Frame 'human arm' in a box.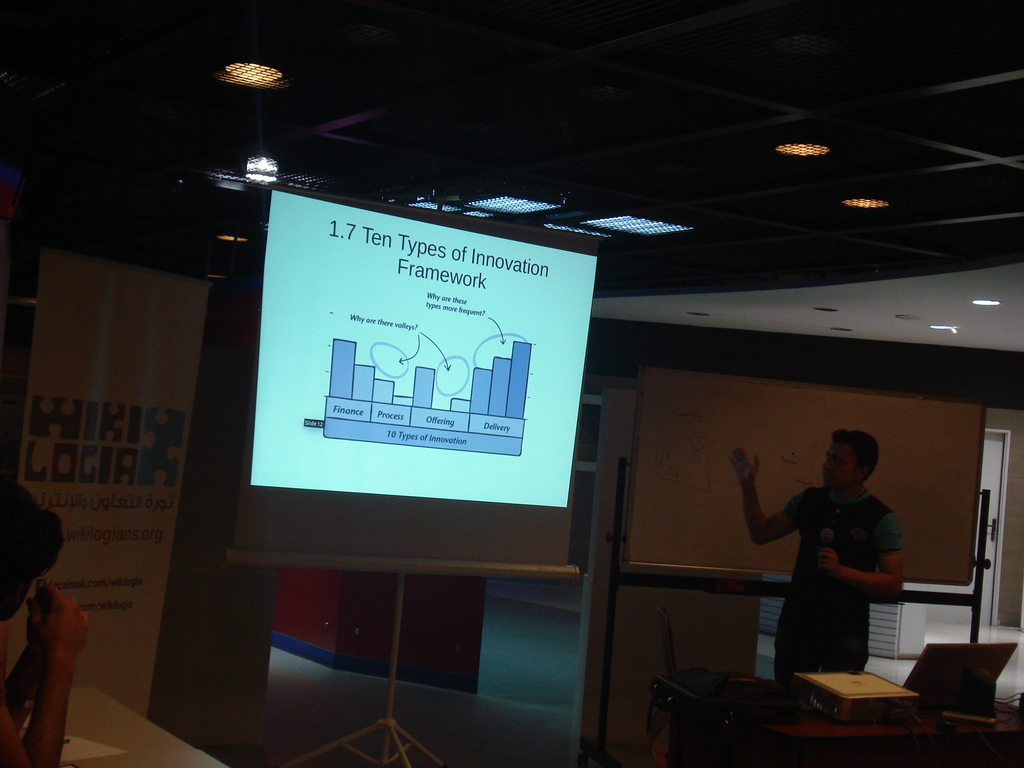
[x1=730, y1=442, x2=804, y2=548].
